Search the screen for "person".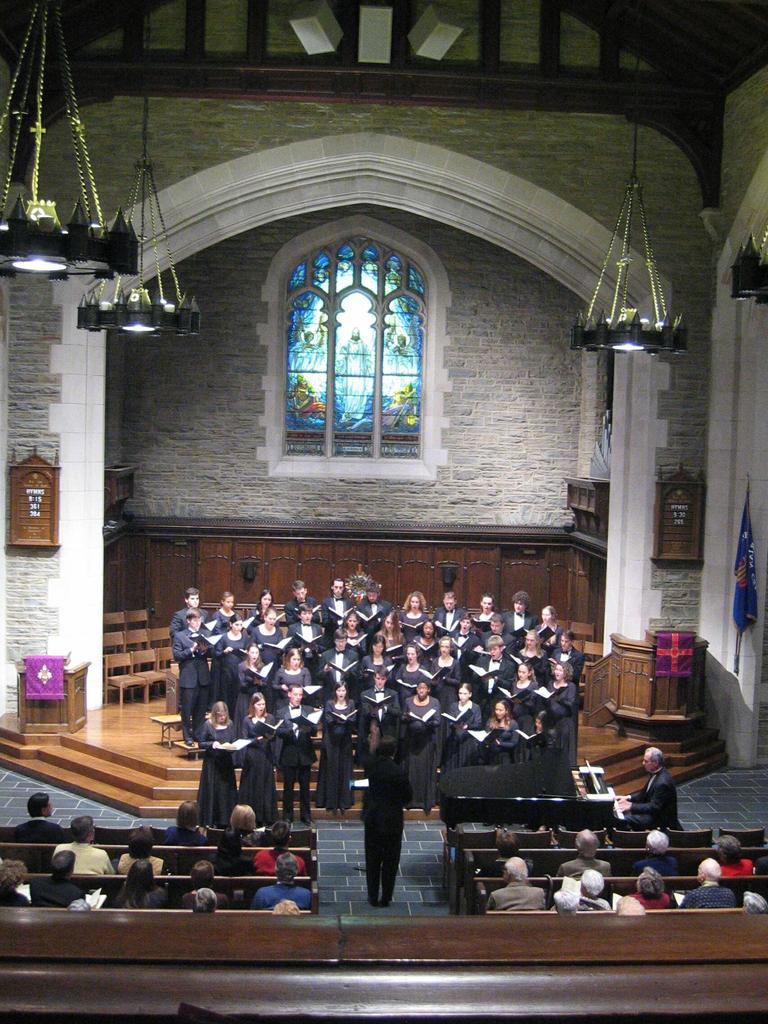
Found at BBox(552, 827, 616, 876).
